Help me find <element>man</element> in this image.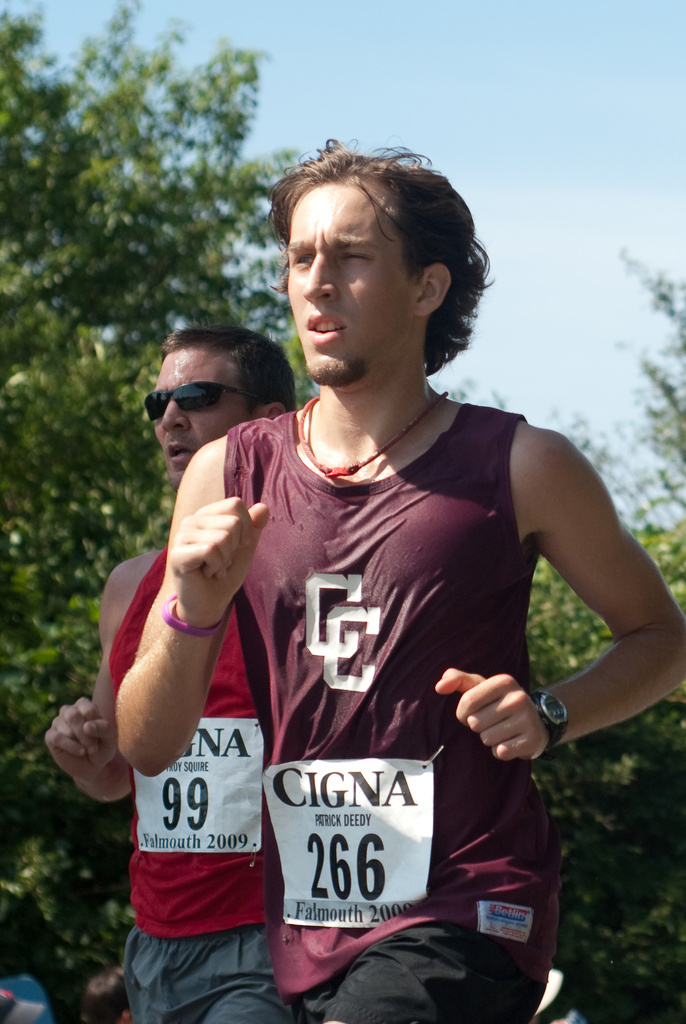
Found it: bbox(44, 323, 298, 1023).
